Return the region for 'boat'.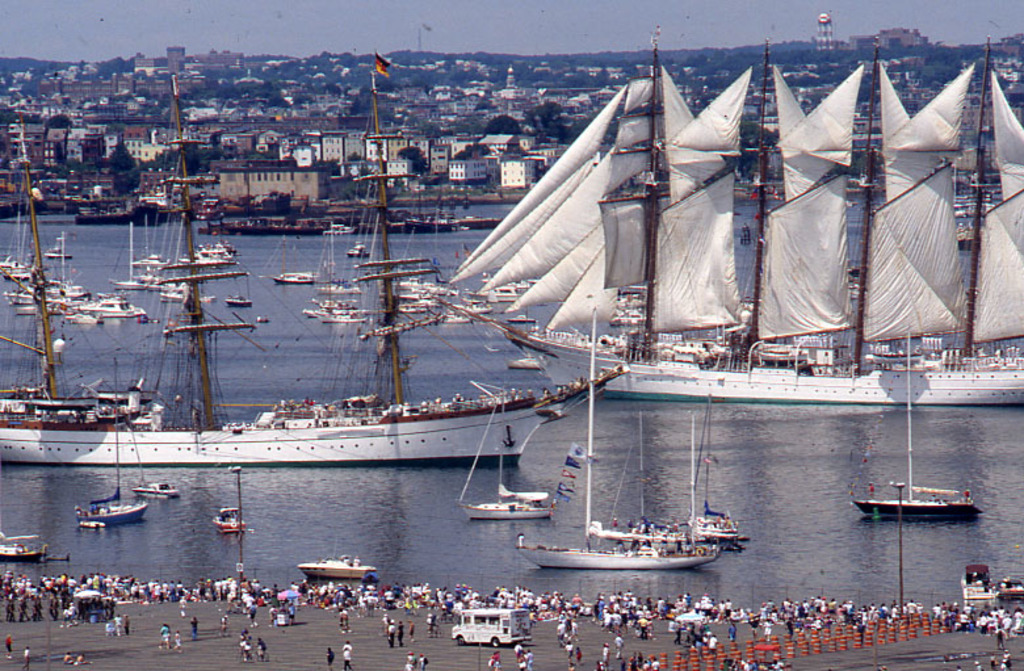
[left=207, top=506, right=242, bottom=529].
